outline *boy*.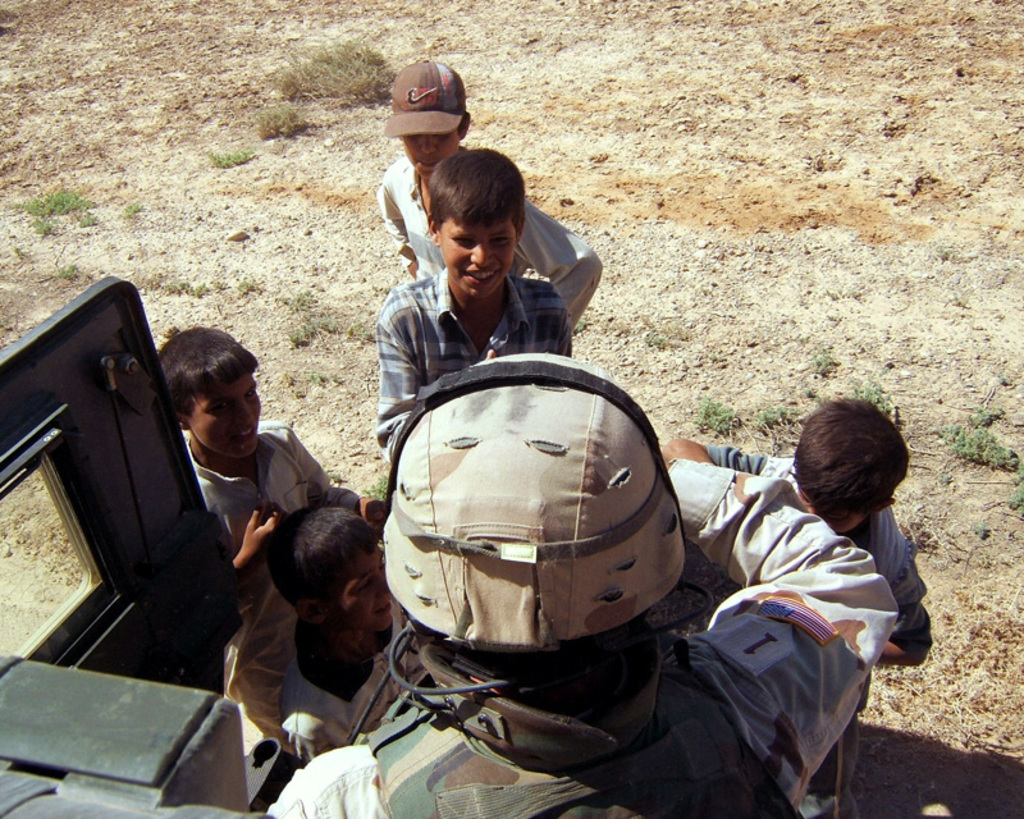
Outline: bbox=[186, 315, 388, 732].
